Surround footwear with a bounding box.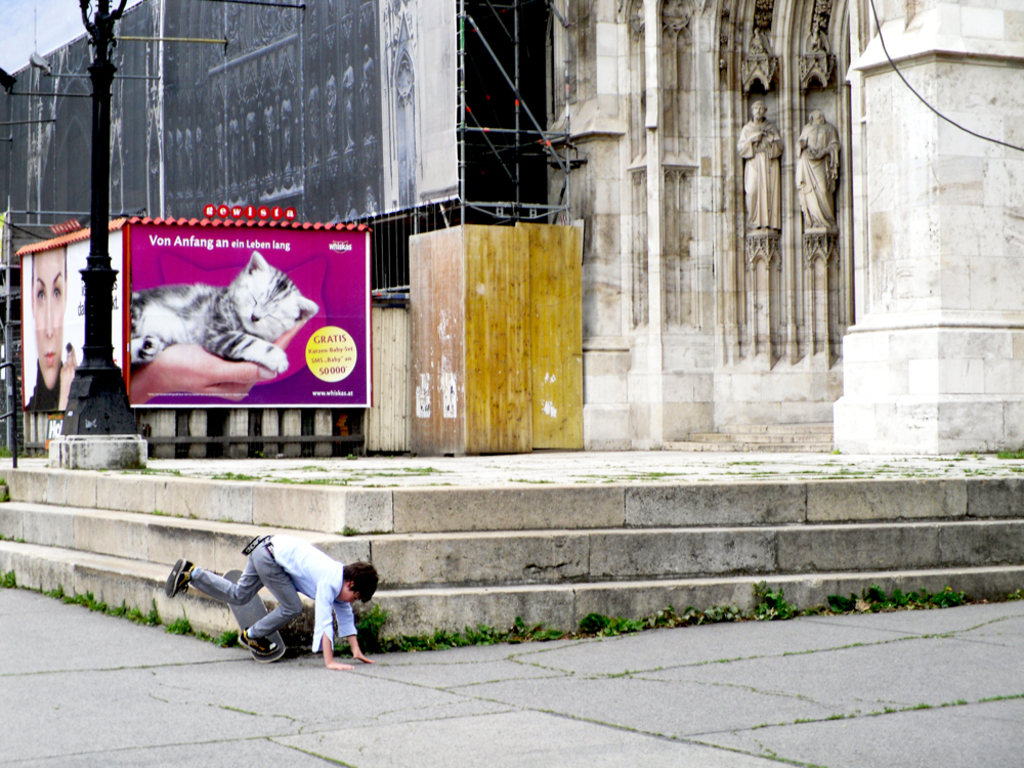
crop(241, 624, 276, 656).
